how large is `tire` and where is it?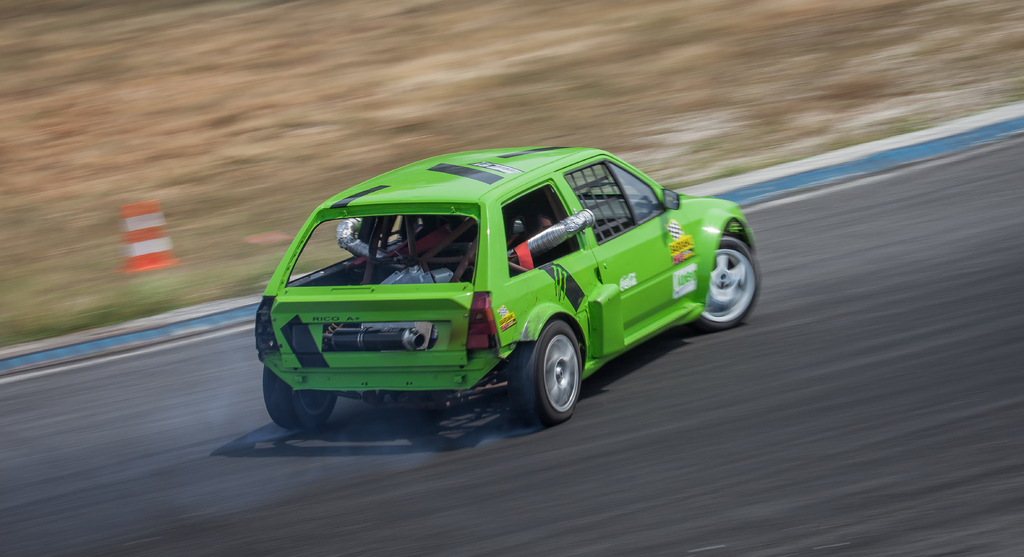
Bounding box: detection(264, 362, 335, 430).
